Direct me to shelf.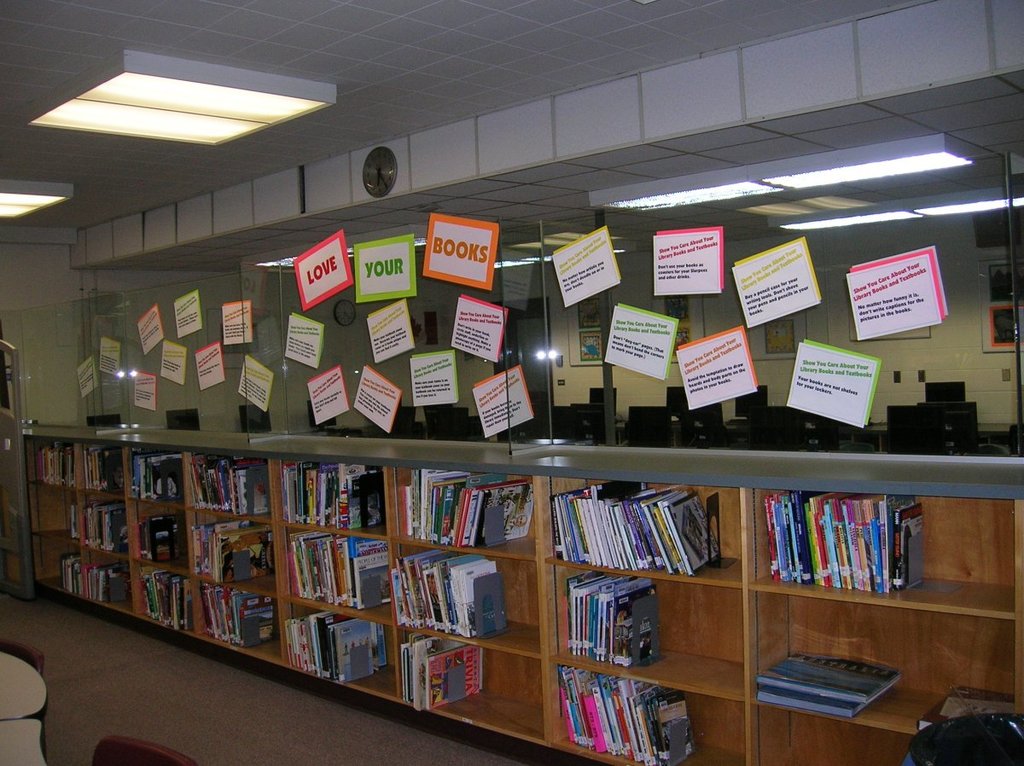
Direction: bbox=[552, 566, 742, 720].
